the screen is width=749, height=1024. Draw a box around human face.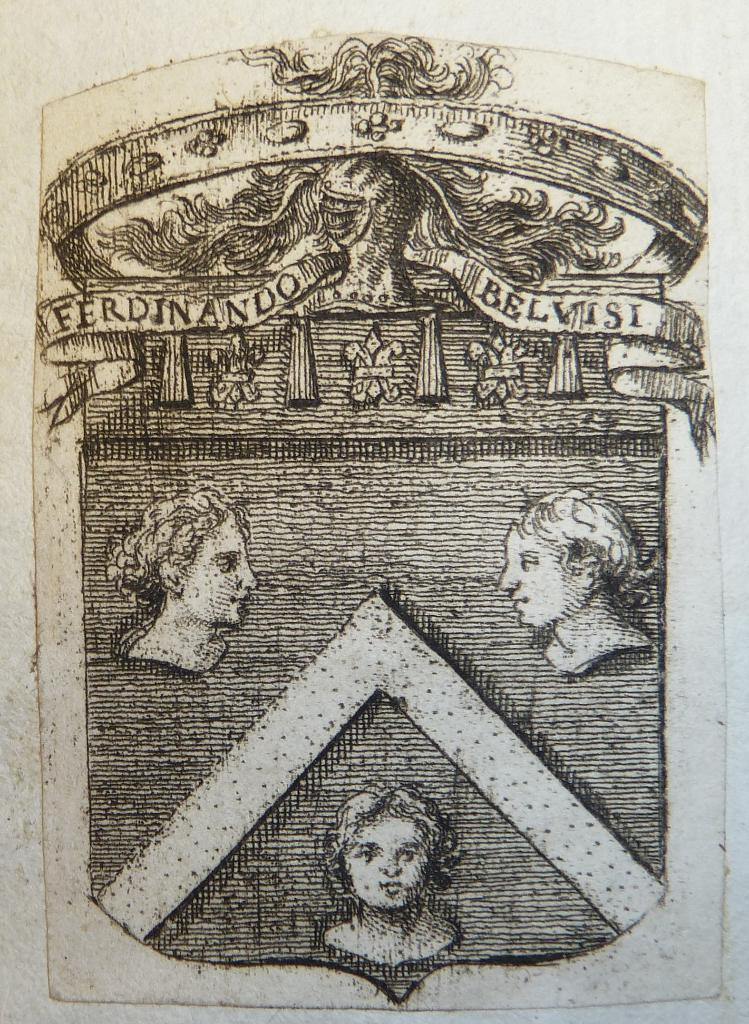
494/522/592/636.
